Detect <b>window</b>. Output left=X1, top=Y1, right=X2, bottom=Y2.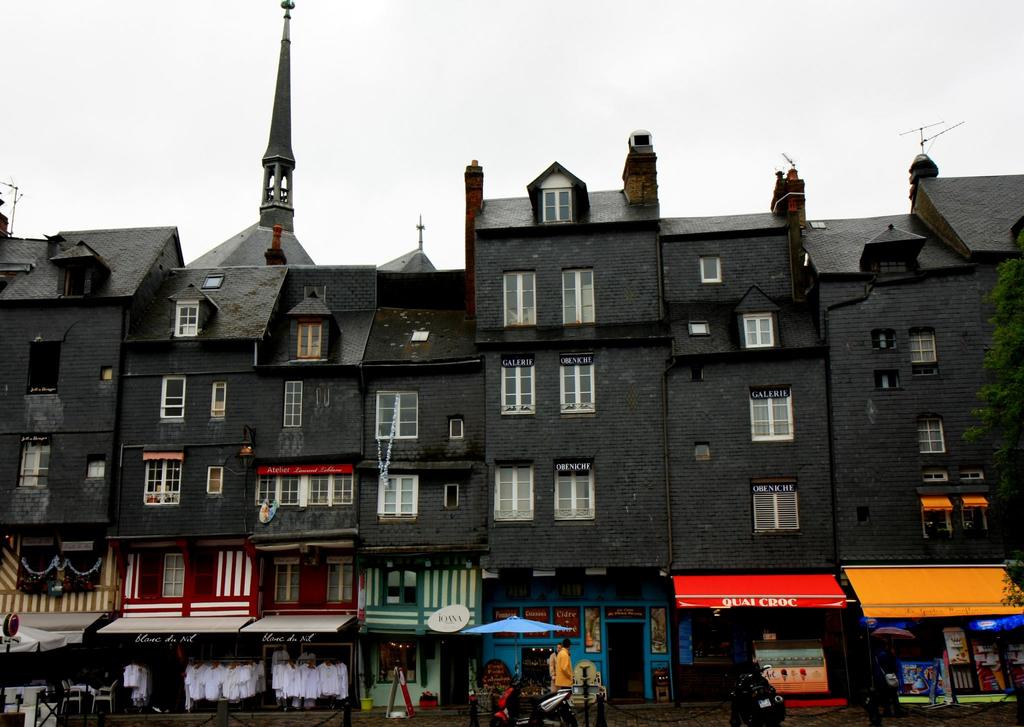
left=922, top=418, right=945, bottom=453.
